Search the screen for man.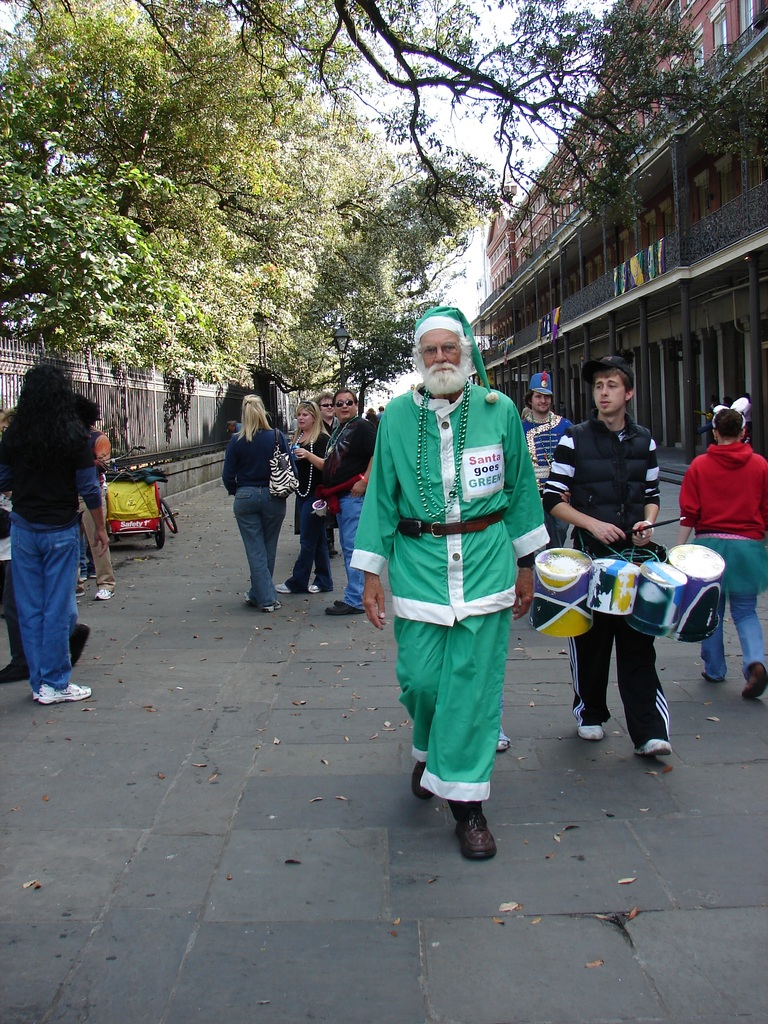
Found at [left=539, top=358, right=673, bottom=751].
